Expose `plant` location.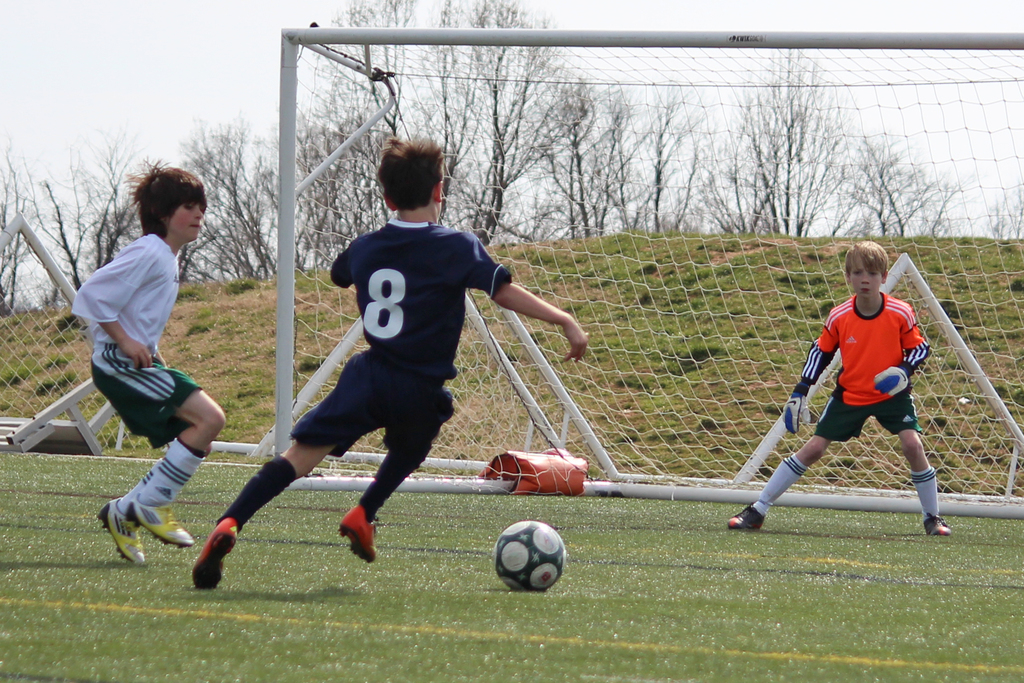
Exposed at [left=0, top=225, right=1023, bottom=497].
